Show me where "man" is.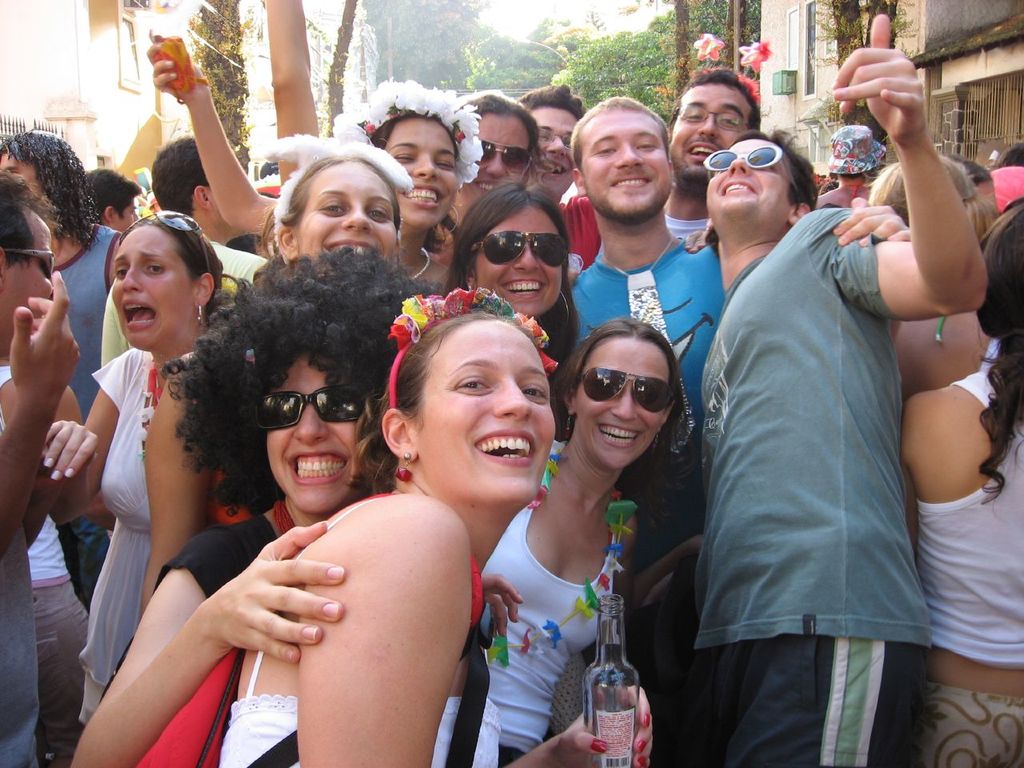
"man" is at (0,126,118,612).
